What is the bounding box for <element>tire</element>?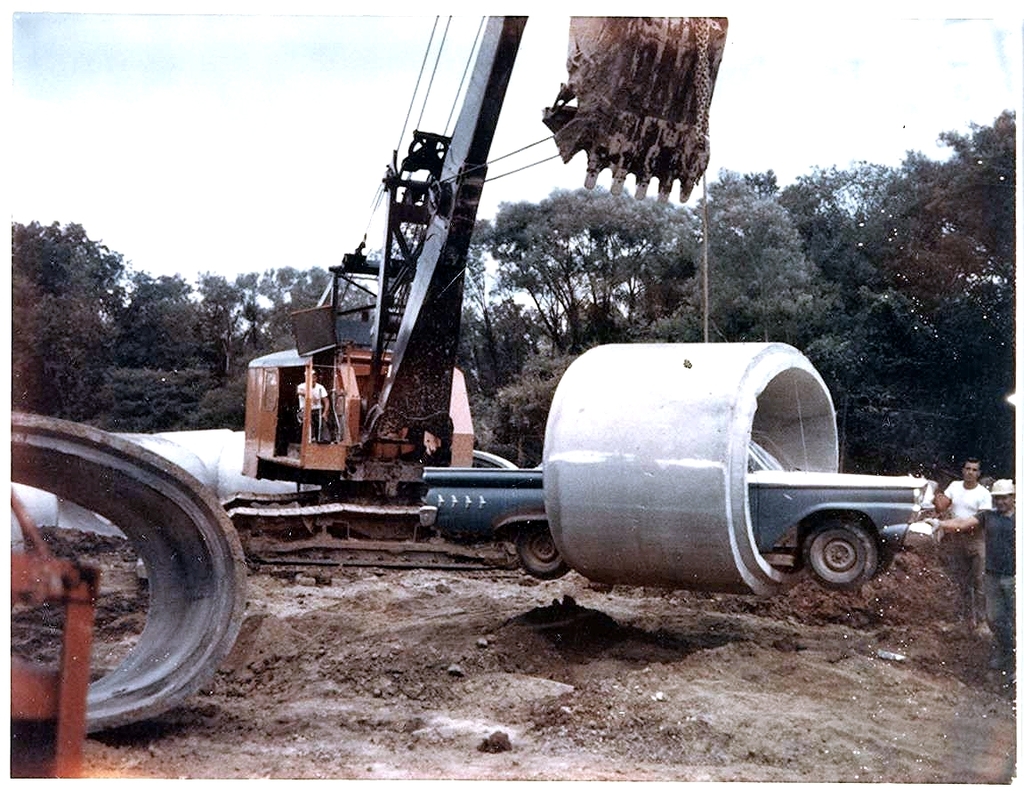
804,523,875,591.
